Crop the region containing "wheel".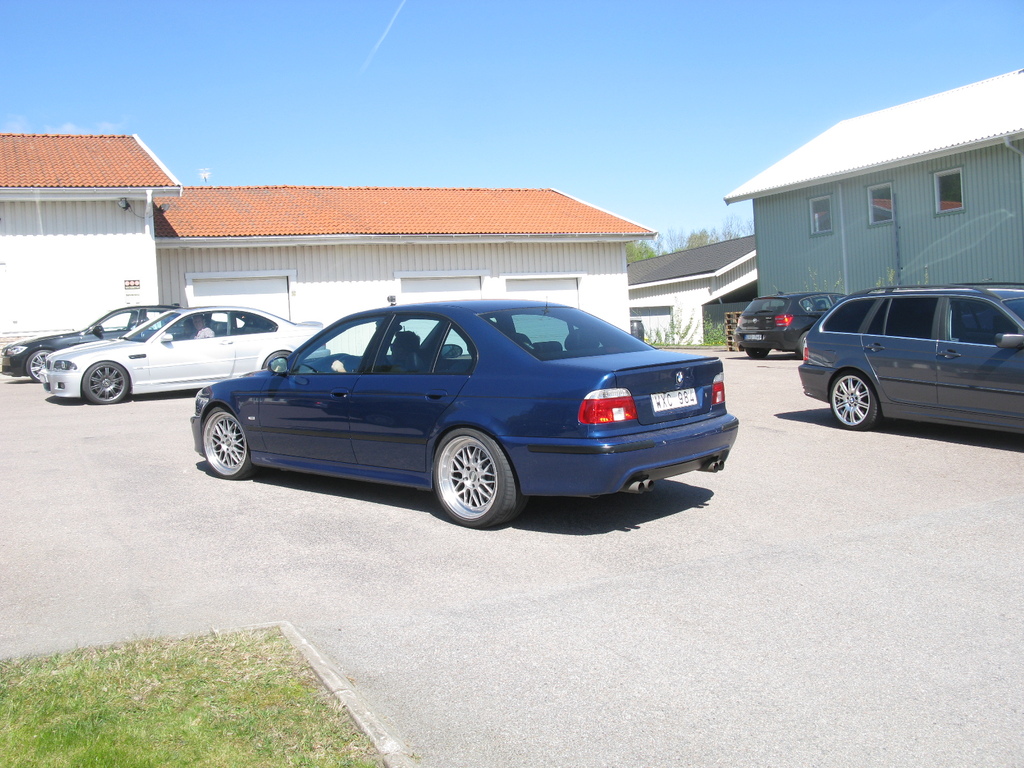
Crop region: bbox=(201, 403, 253, 480).
